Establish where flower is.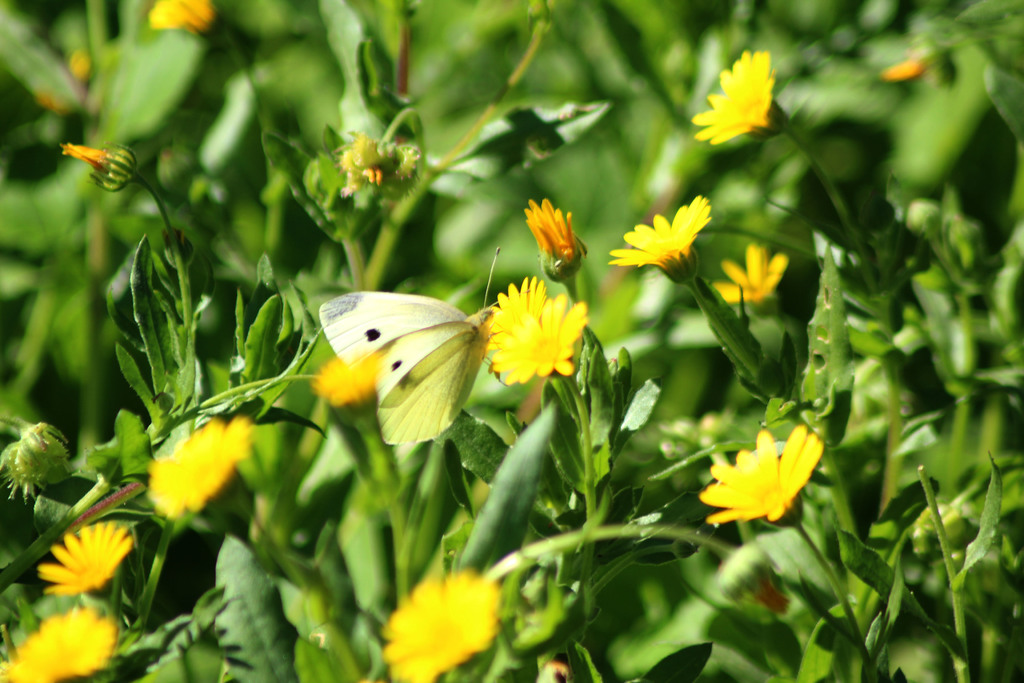
Established at 381 566 500 682.
